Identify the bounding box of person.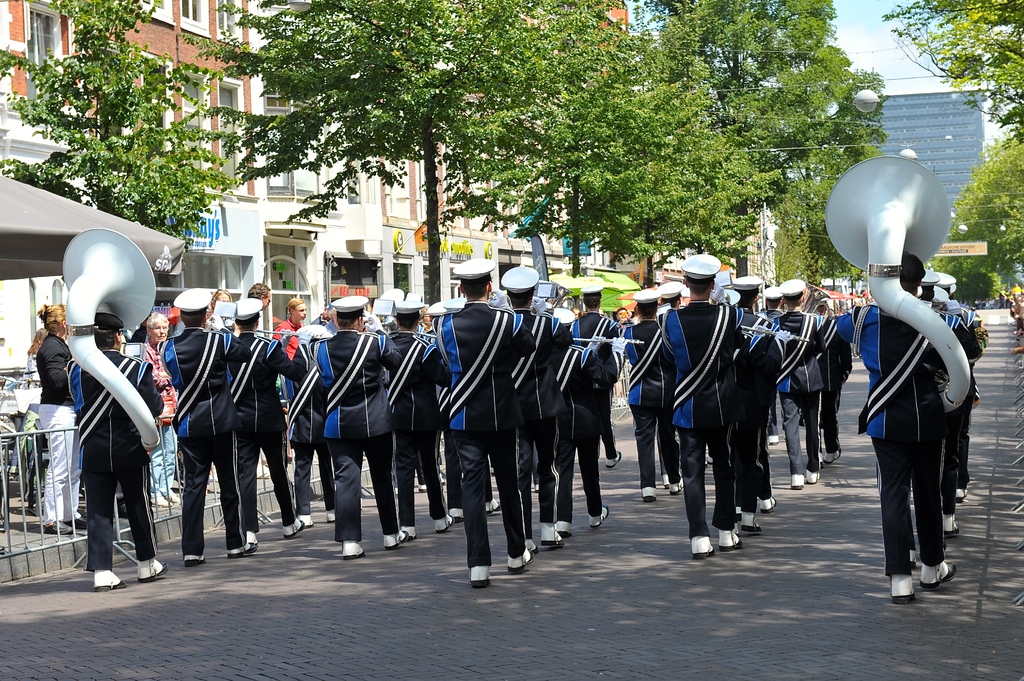
284/316/348/525.
